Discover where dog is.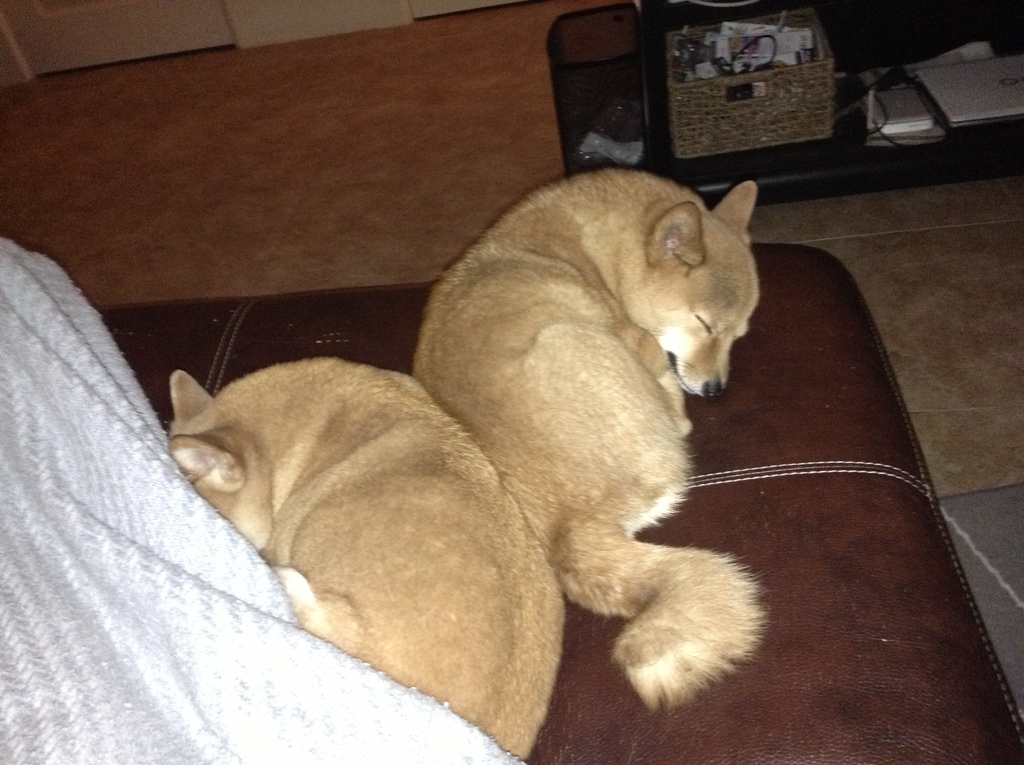
Discovered at locate(411, 170, 761, 711).
